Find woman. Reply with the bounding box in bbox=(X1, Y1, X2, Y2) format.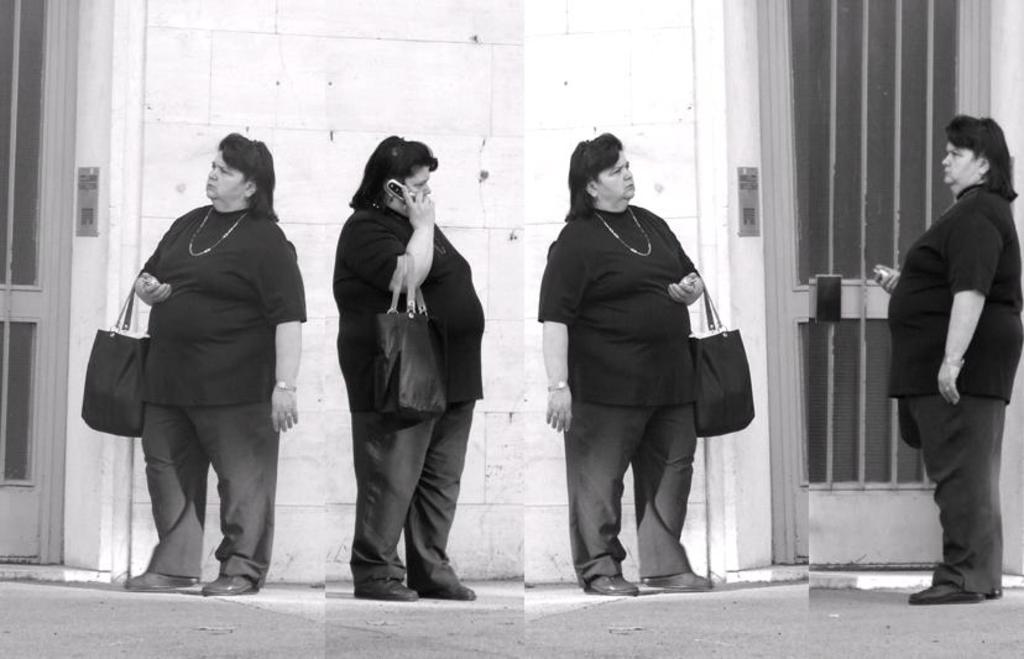
bbox=(121, 129, 309, 595).
